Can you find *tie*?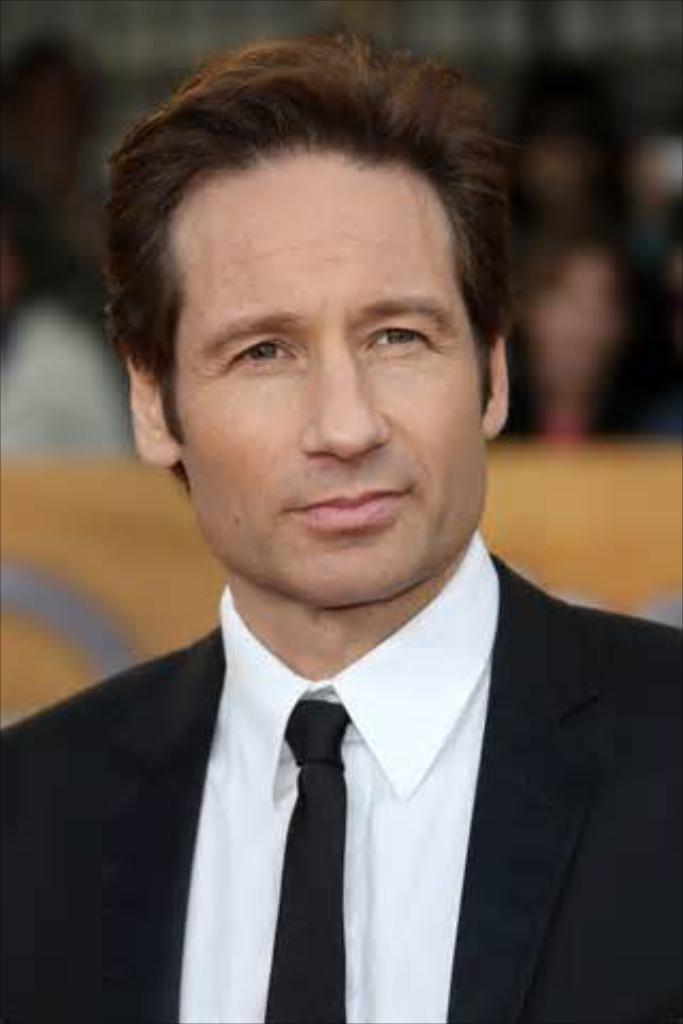
Yes, bounding box: [x1=256, y1=693, x2=350, y2=1022].
